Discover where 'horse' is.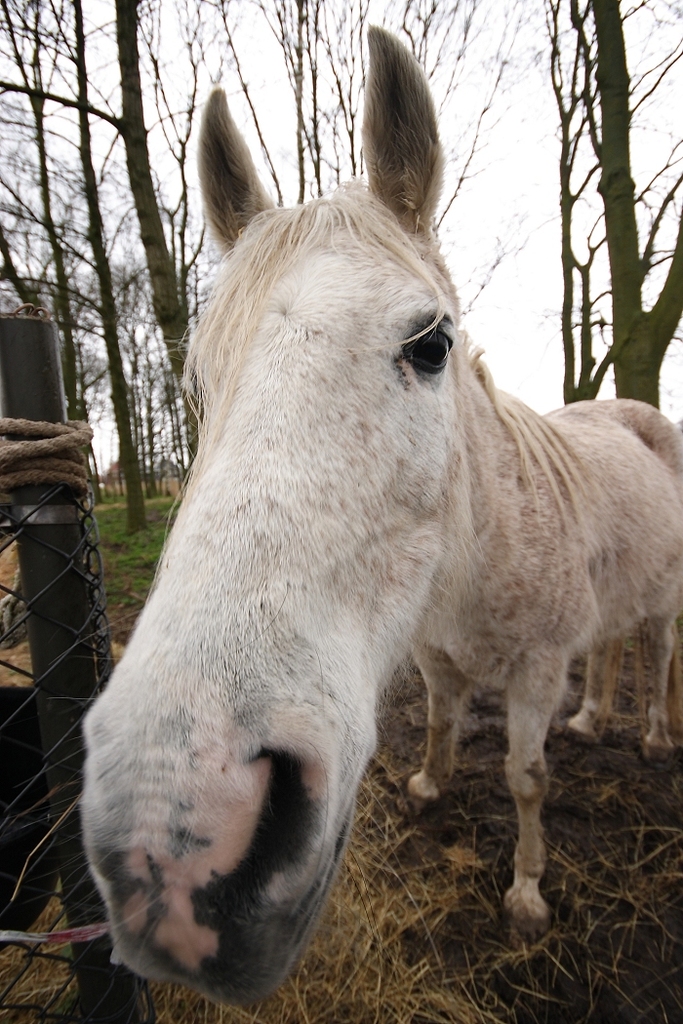
Discovered at 79, 20, 682, 1017.
